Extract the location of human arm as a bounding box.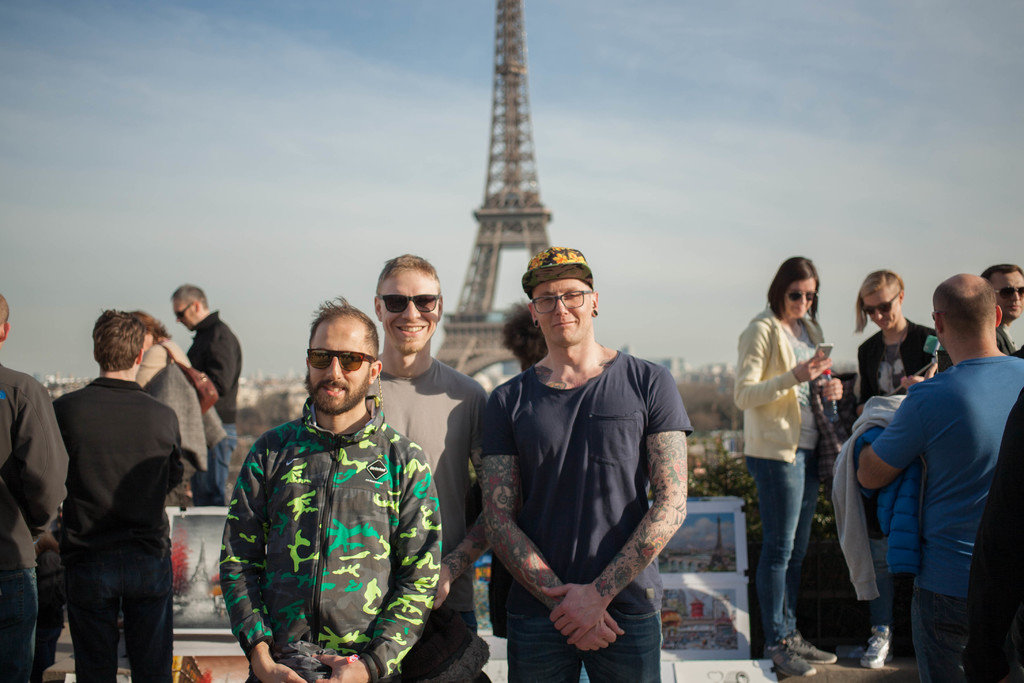
<box>0,363,61,531</box>.
